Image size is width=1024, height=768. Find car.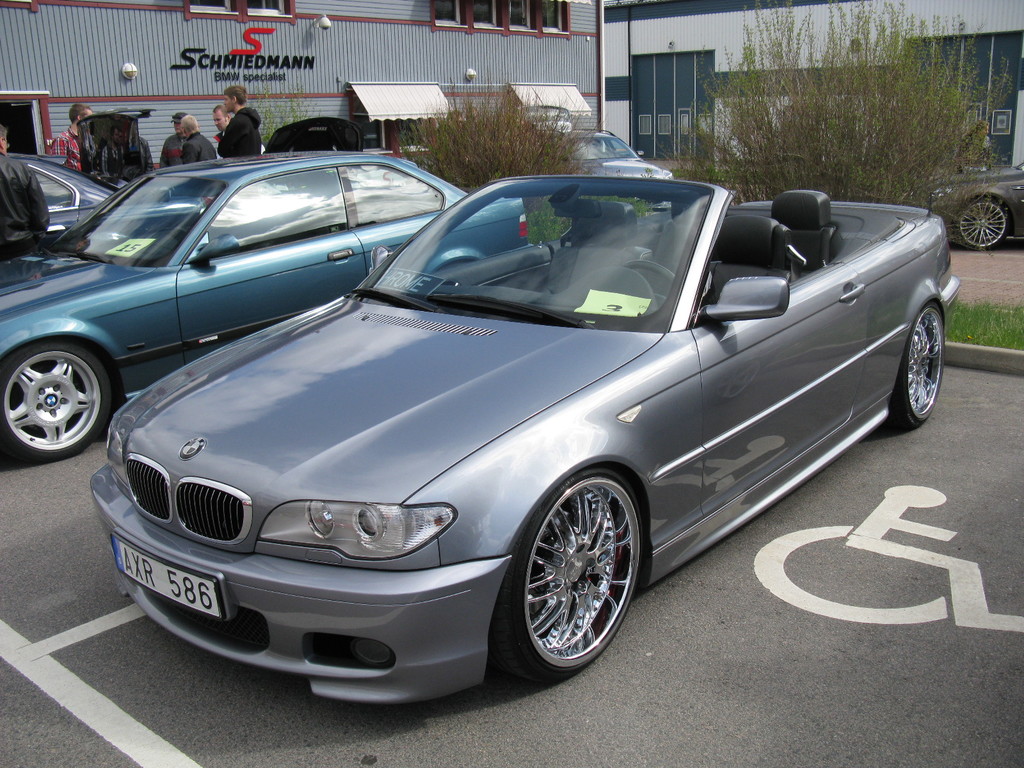
568/129/666/172.
